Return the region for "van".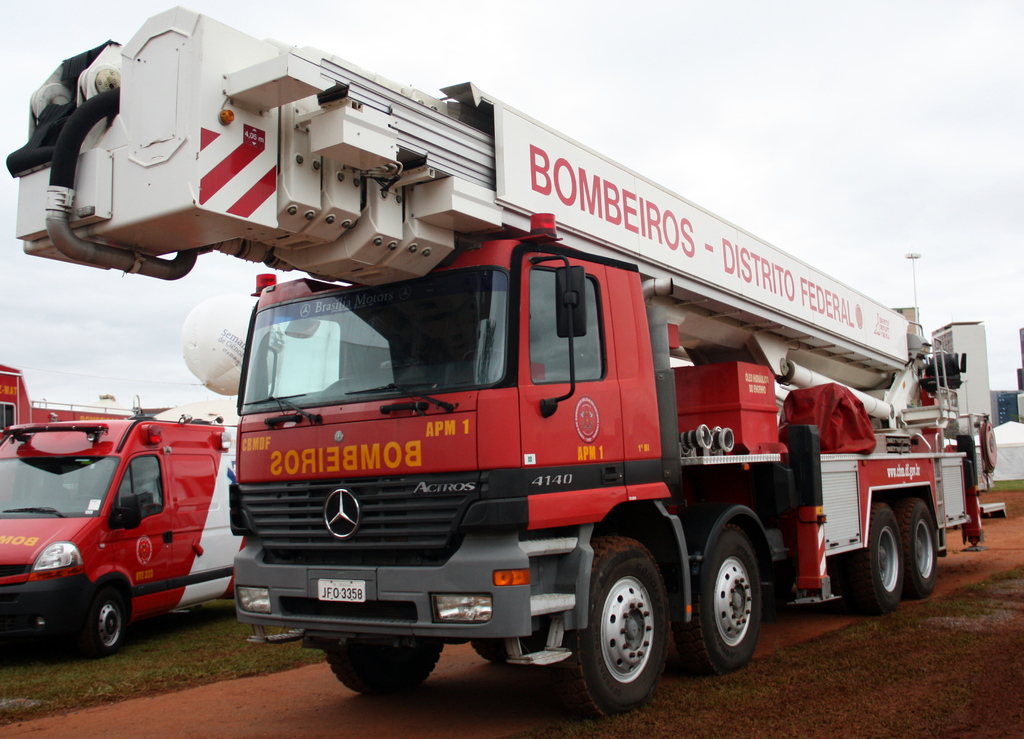
Rect(0, 411, 248, 657).
